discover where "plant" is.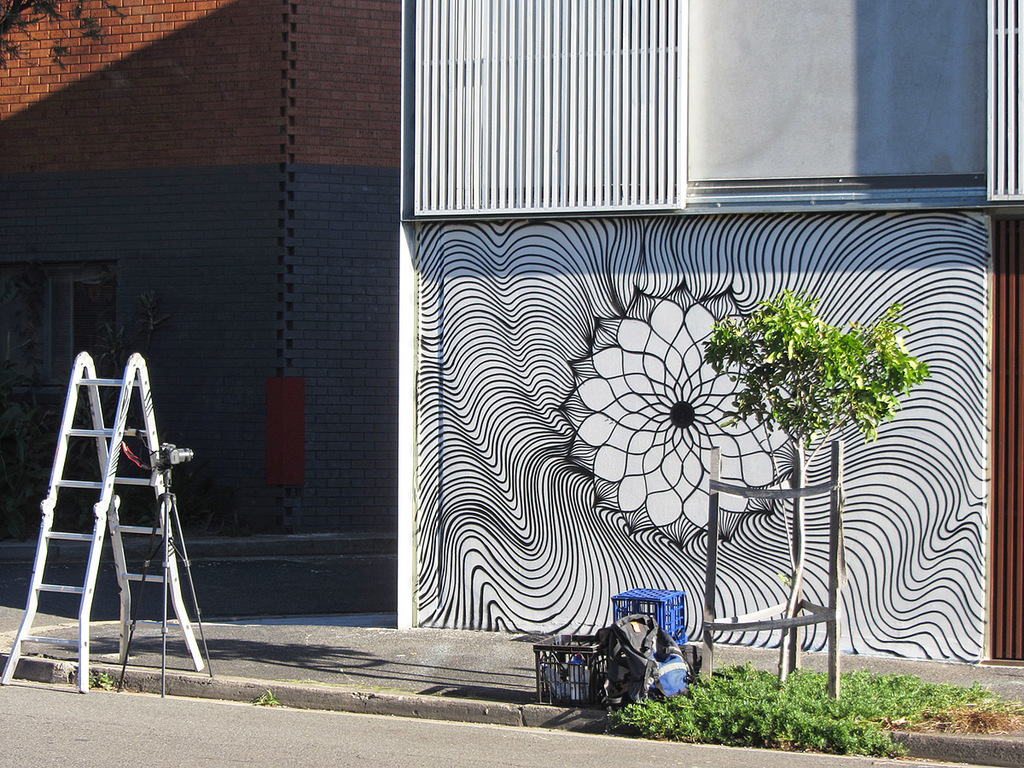
Discovered at {"left": 720, "top": 300, "right": 916, "bottom": 485}.
